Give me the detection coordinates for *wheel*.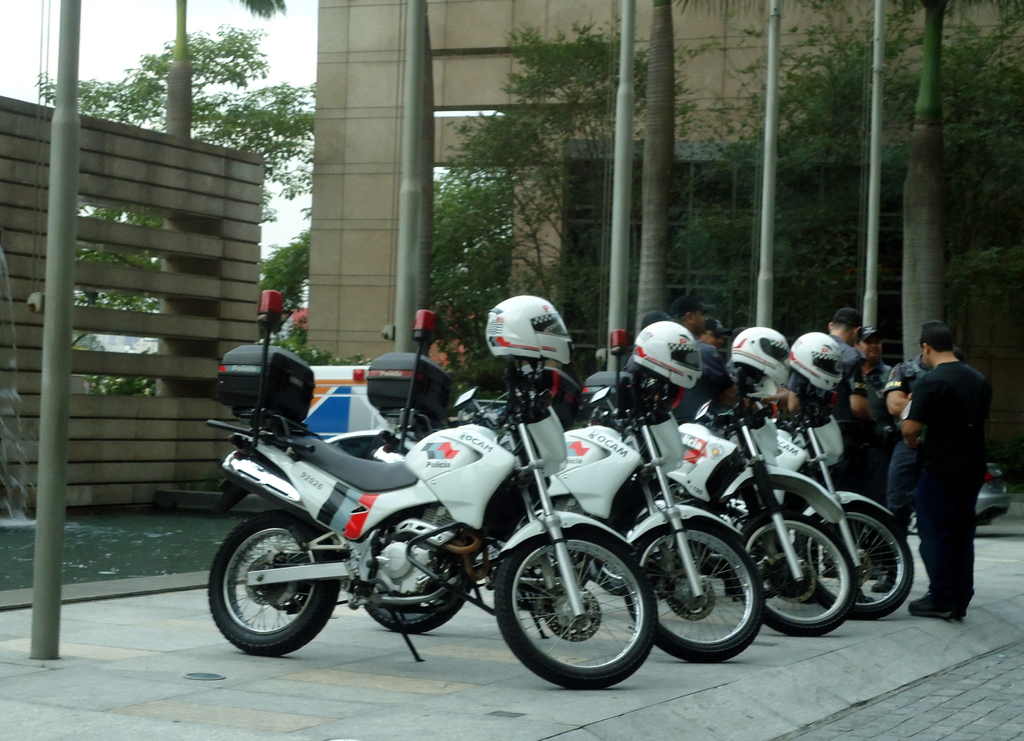
locate(495, 519, 660, 694).
